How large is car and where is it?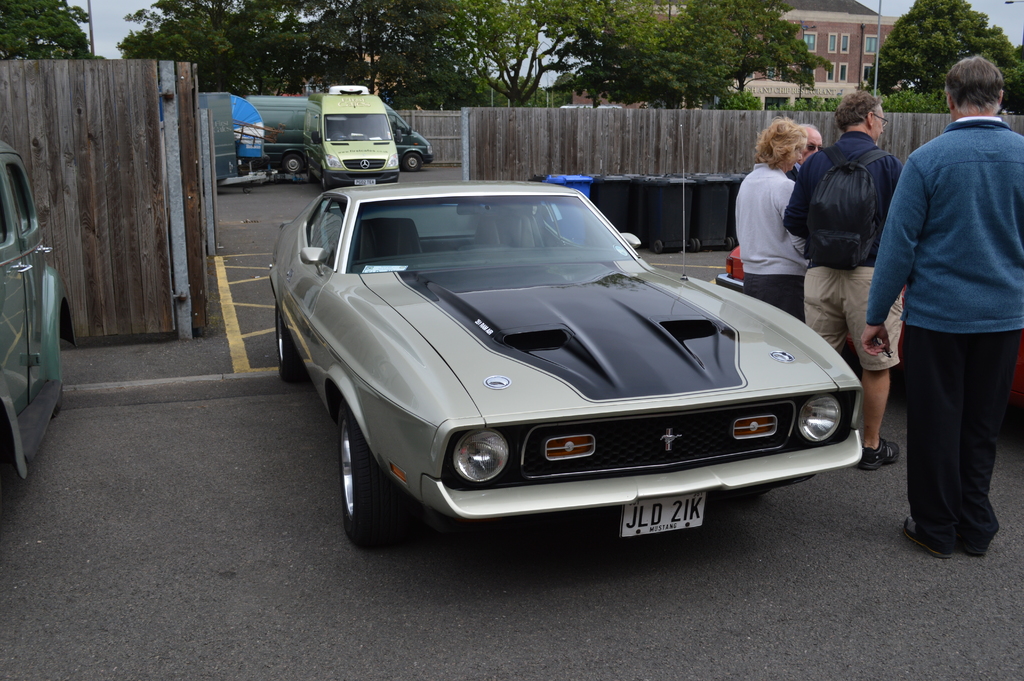
Bounding box: 0,132,86,545.
